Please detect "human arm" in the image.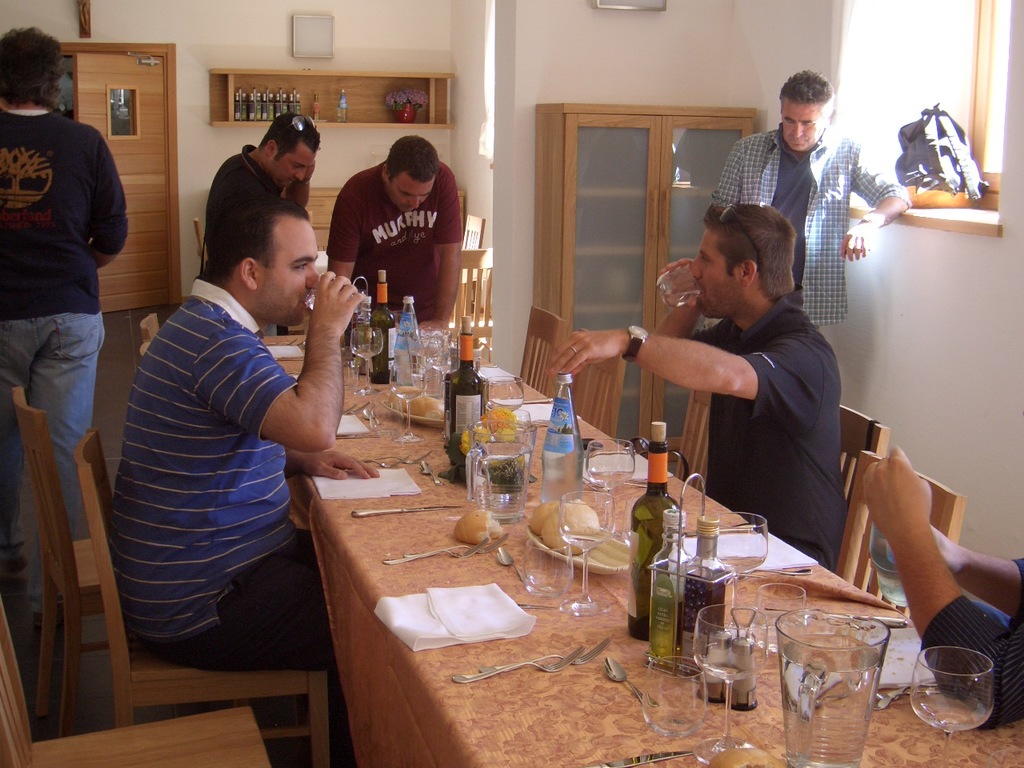
BBox(706, 122, 768, 214).
